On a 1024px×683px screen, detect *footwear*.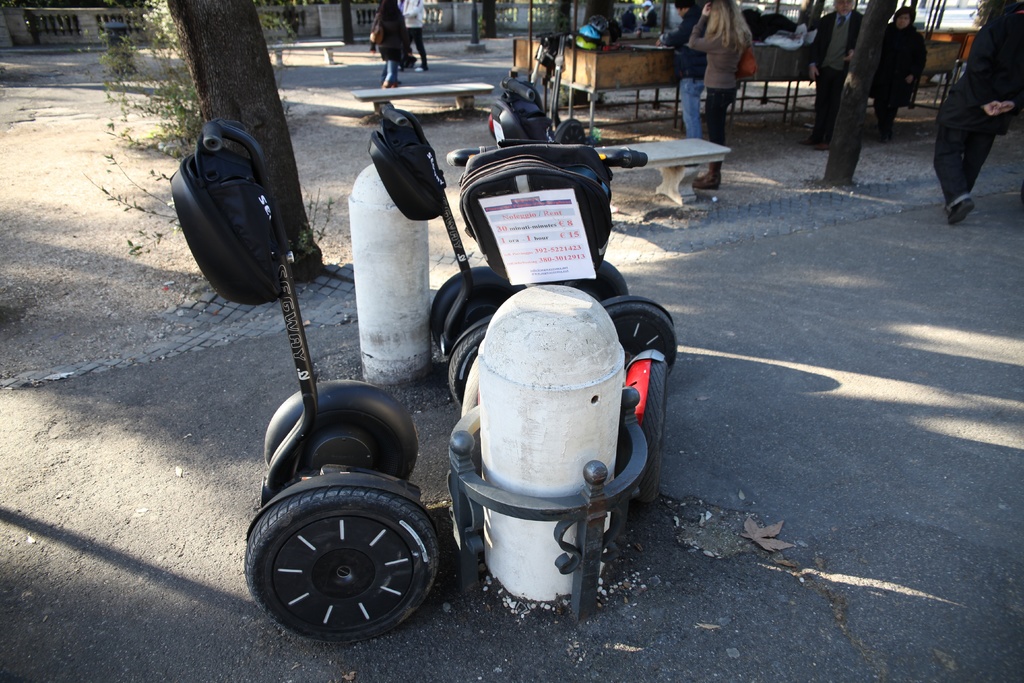
rect(950, 198, 975, 228).
